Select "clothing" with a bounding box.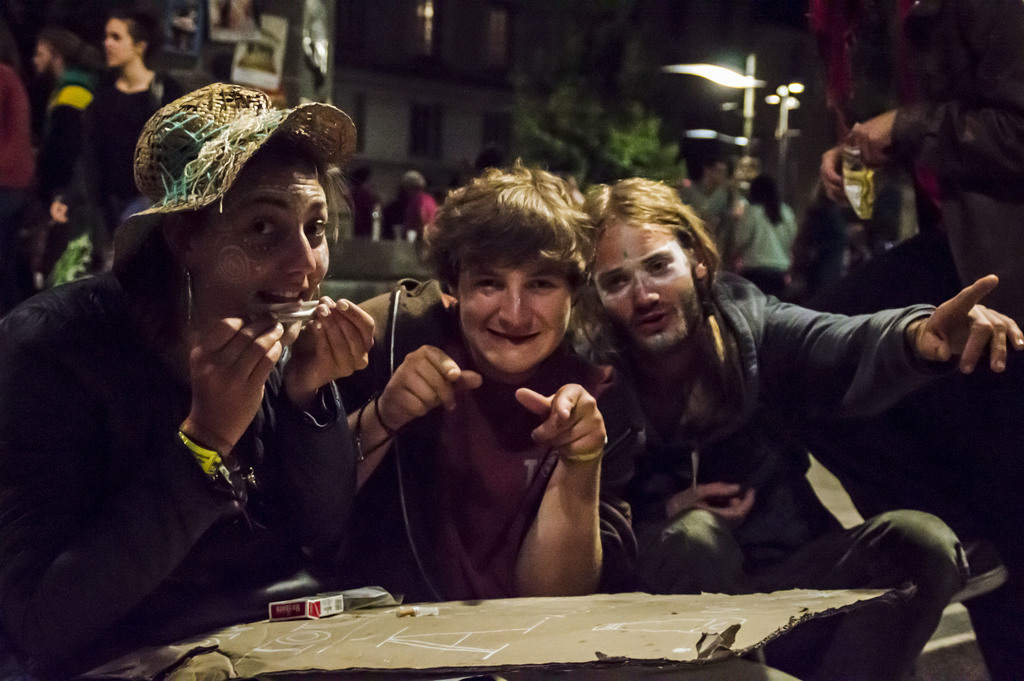
330,271,646,605.
